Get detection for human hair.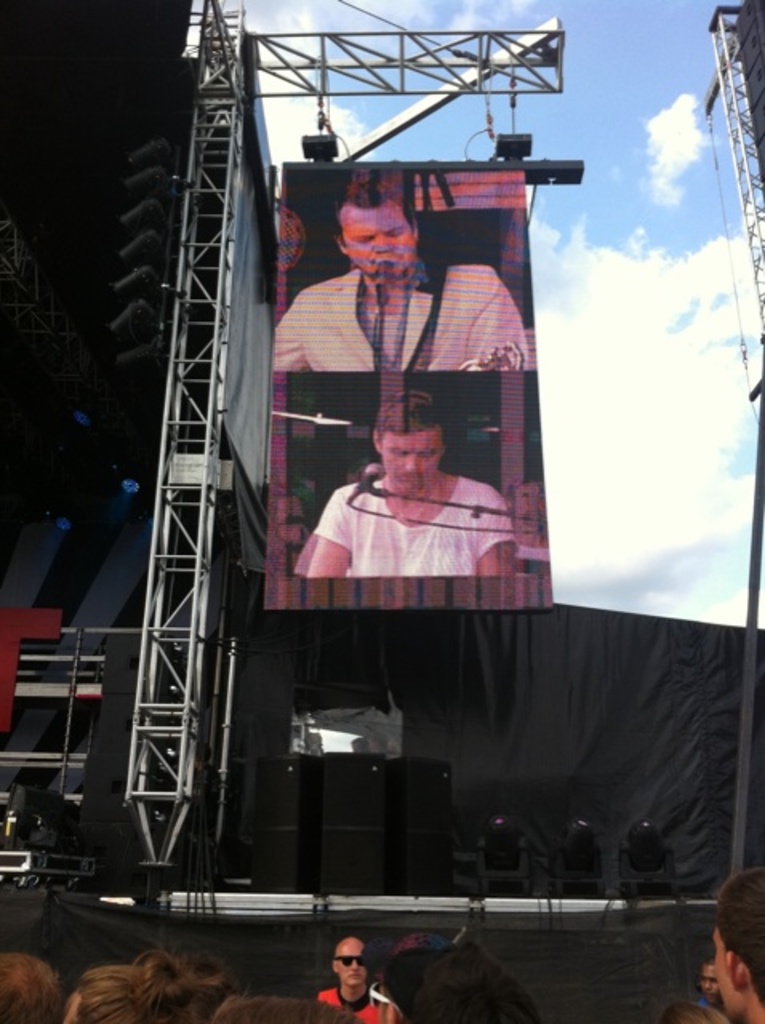
Detection: region(366, 386, 435, 445).
